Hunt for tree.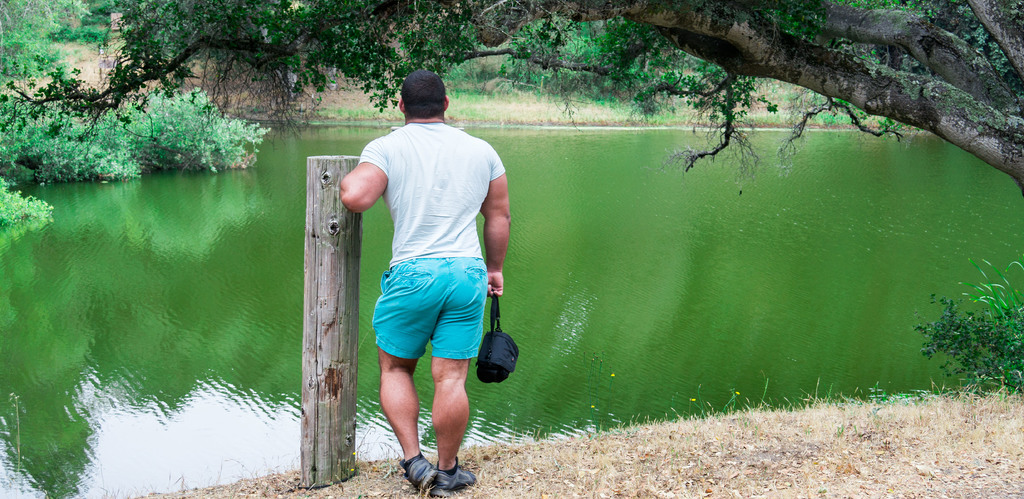
Hunted down at detection(0, 0, 1023, 199).
